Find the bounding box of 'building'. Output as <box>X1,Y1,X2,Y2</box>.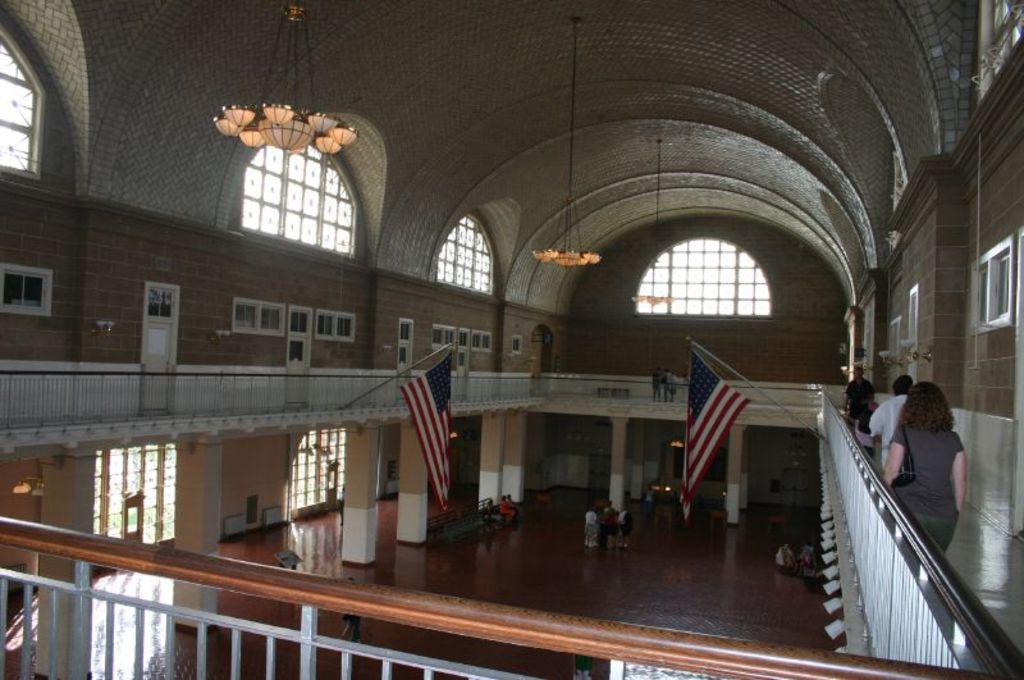
<box>0,0,1023,679</box>.
